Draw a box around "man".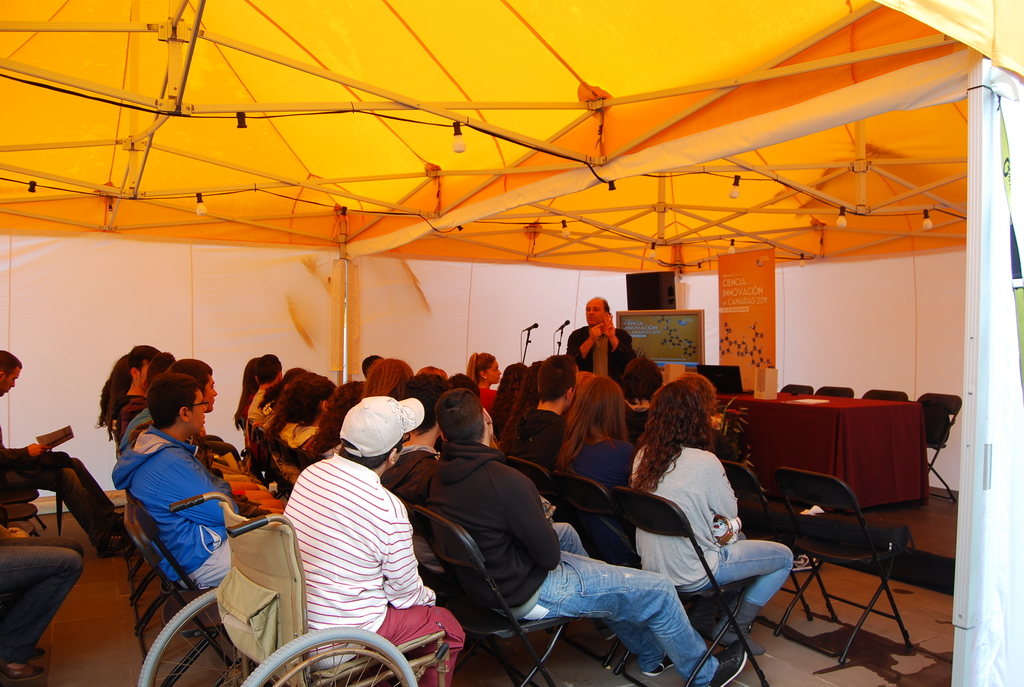
111,373,230,592.
